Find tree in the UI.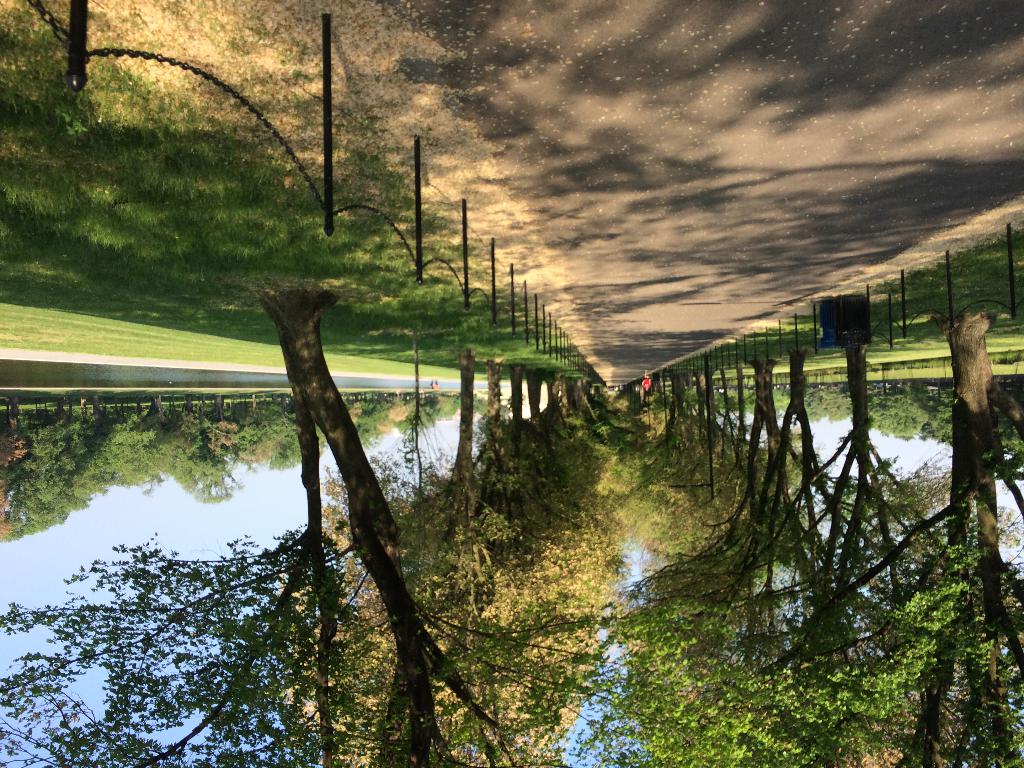
UI element at select_region(511, 371, 661, 610).
